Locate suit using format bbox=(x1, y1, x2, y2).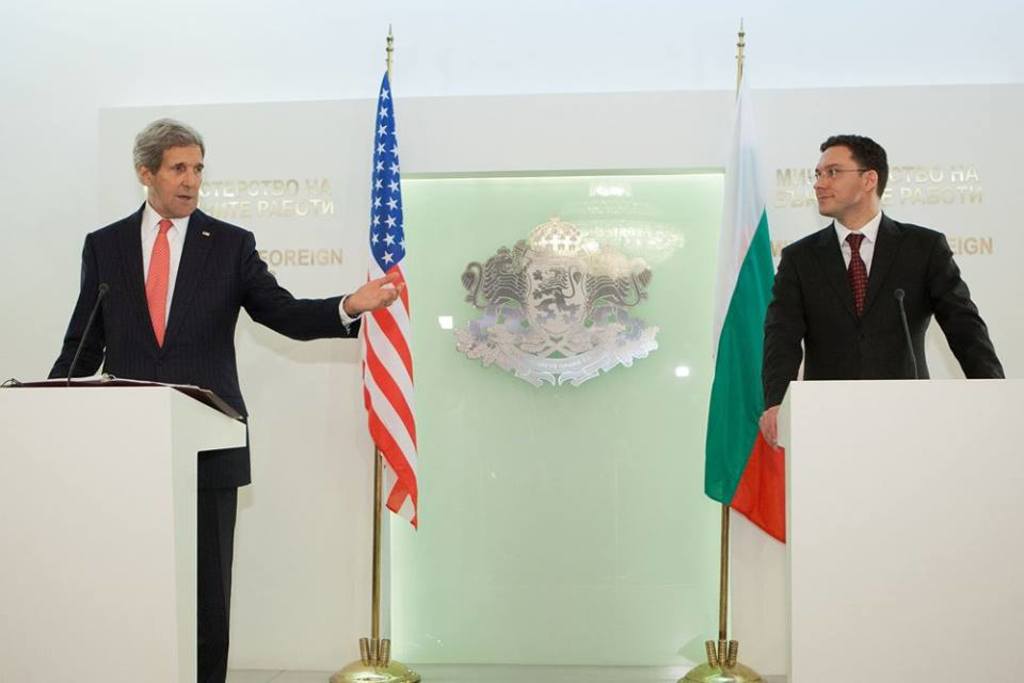
bbox=(769, 160, 991, 409).
